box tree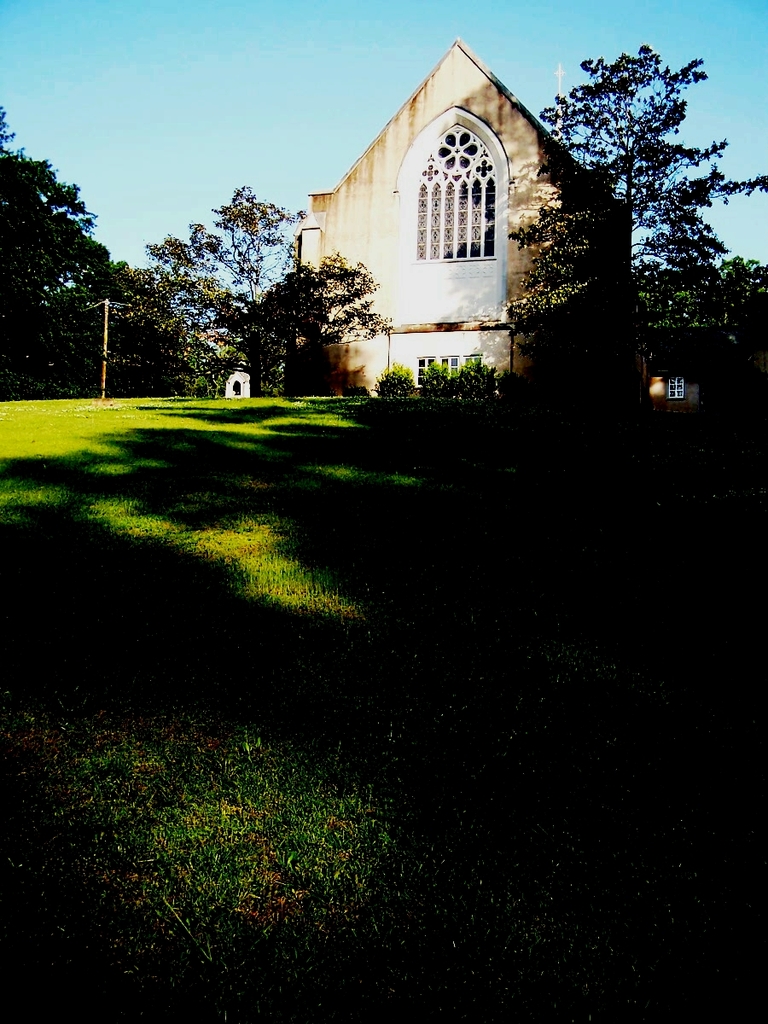
[387, 351, 532, 405]
